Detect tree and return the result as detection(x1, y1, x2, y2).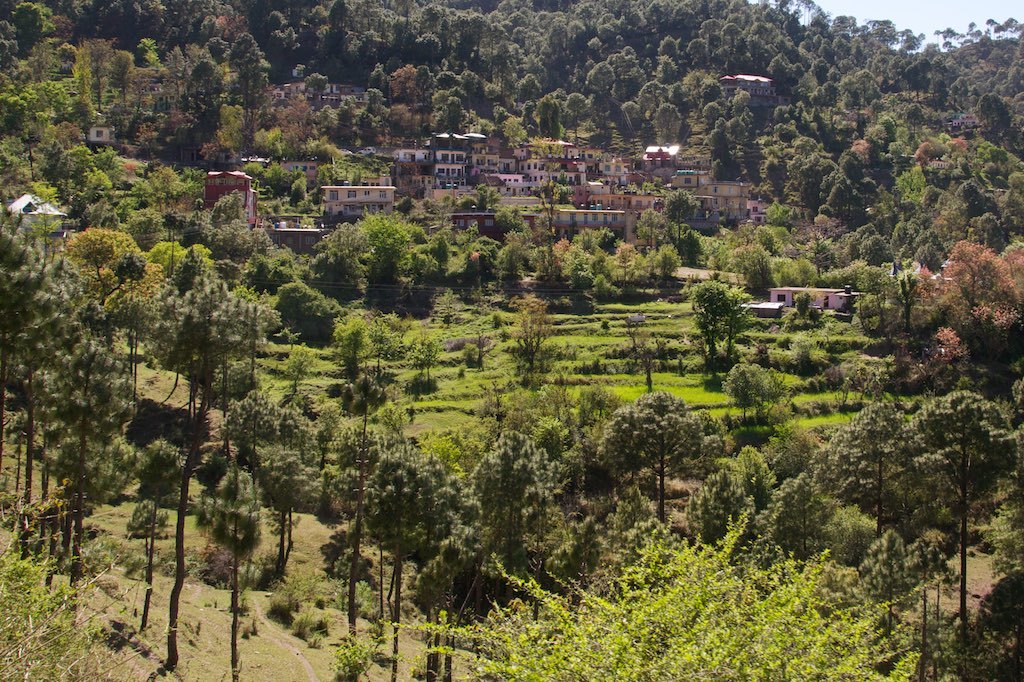
detection(288, 177, 306, 204).
